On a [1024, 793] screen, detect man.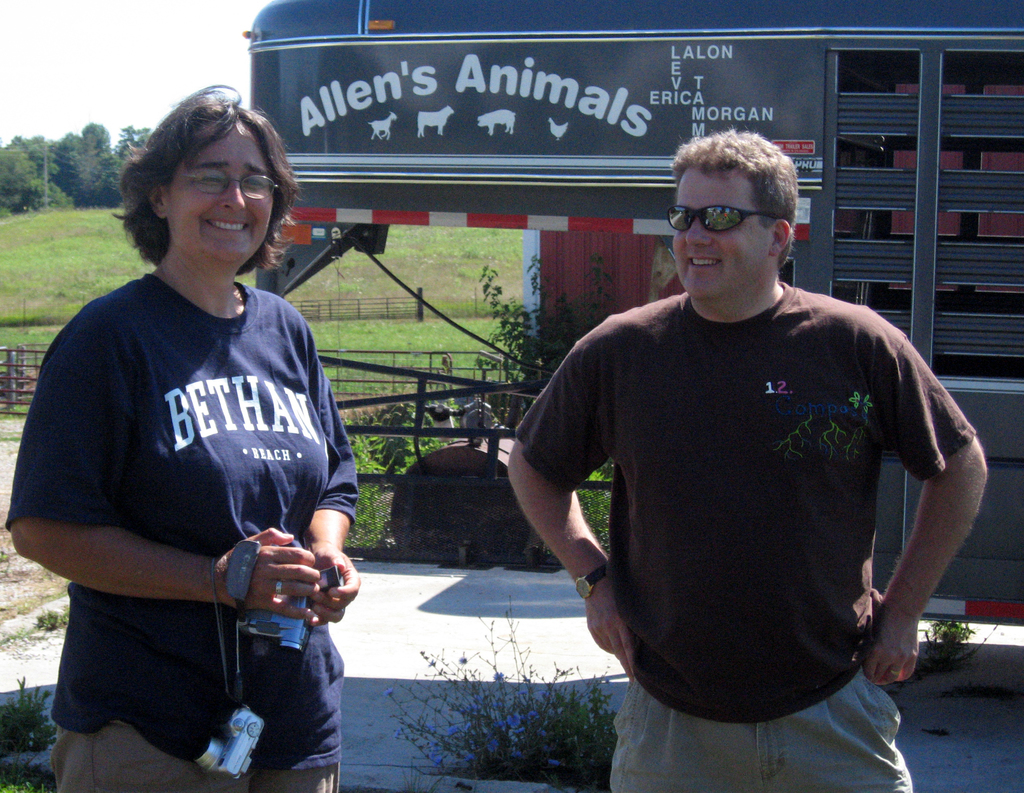
select_region(511, 138, 985, 777).
